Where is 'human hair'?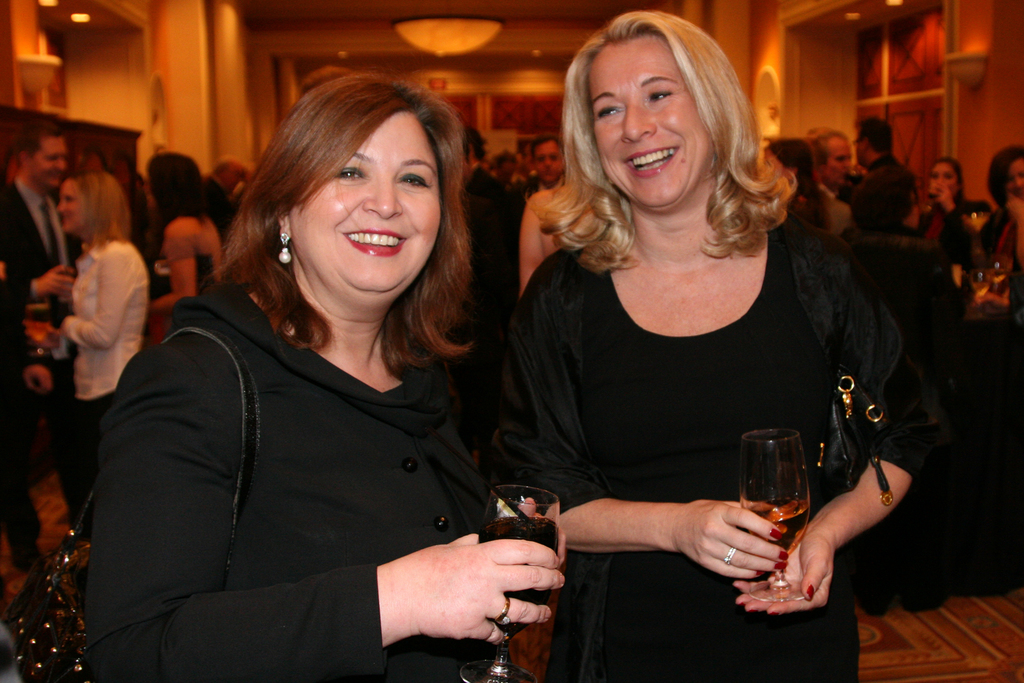
box(767, 134, 829, 223).
